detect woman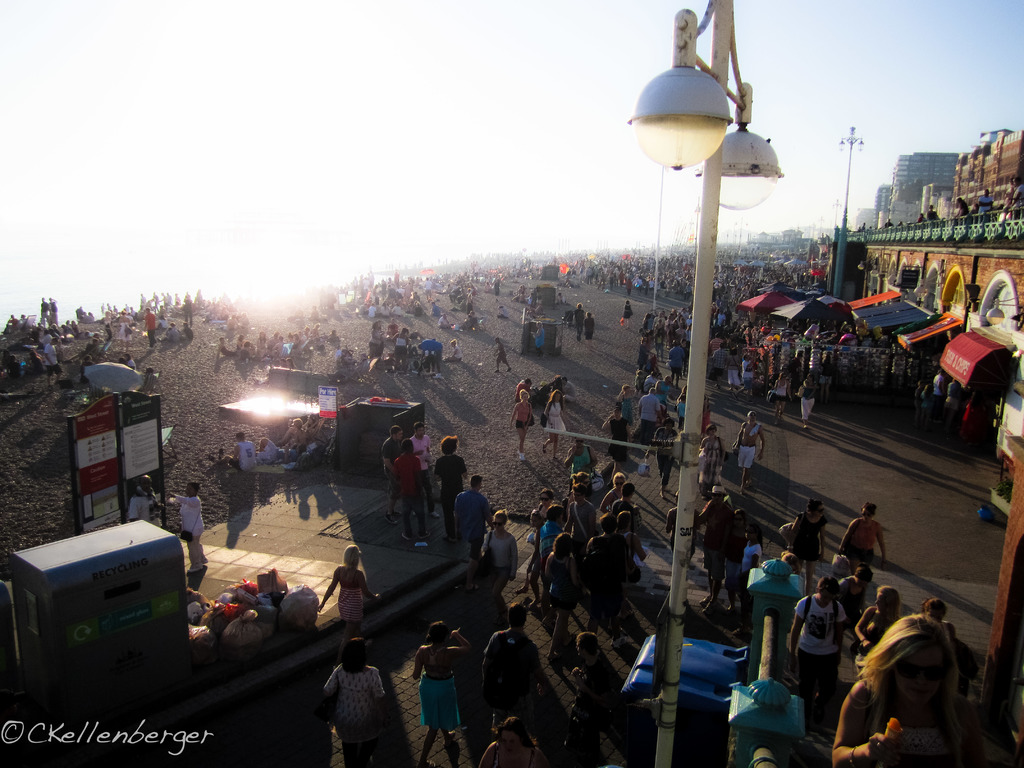
234 335 244 352
